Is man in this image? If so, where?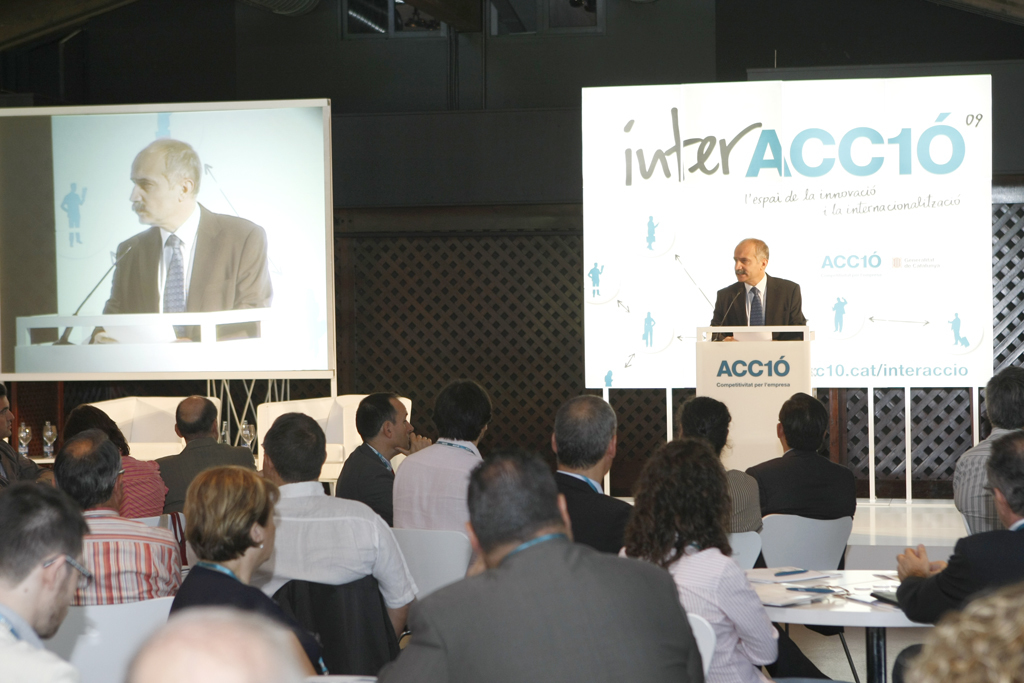
Yes, at l=158, t=394, r=253, b=513.
